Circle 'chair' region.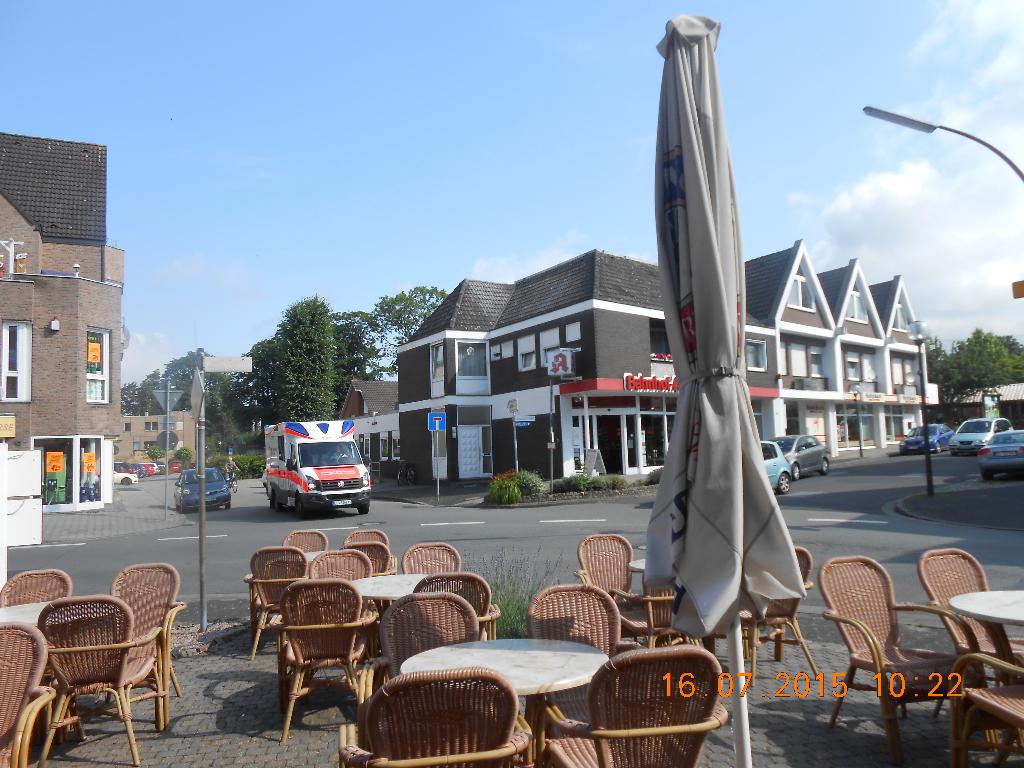
Region: [612,584,685,636].
